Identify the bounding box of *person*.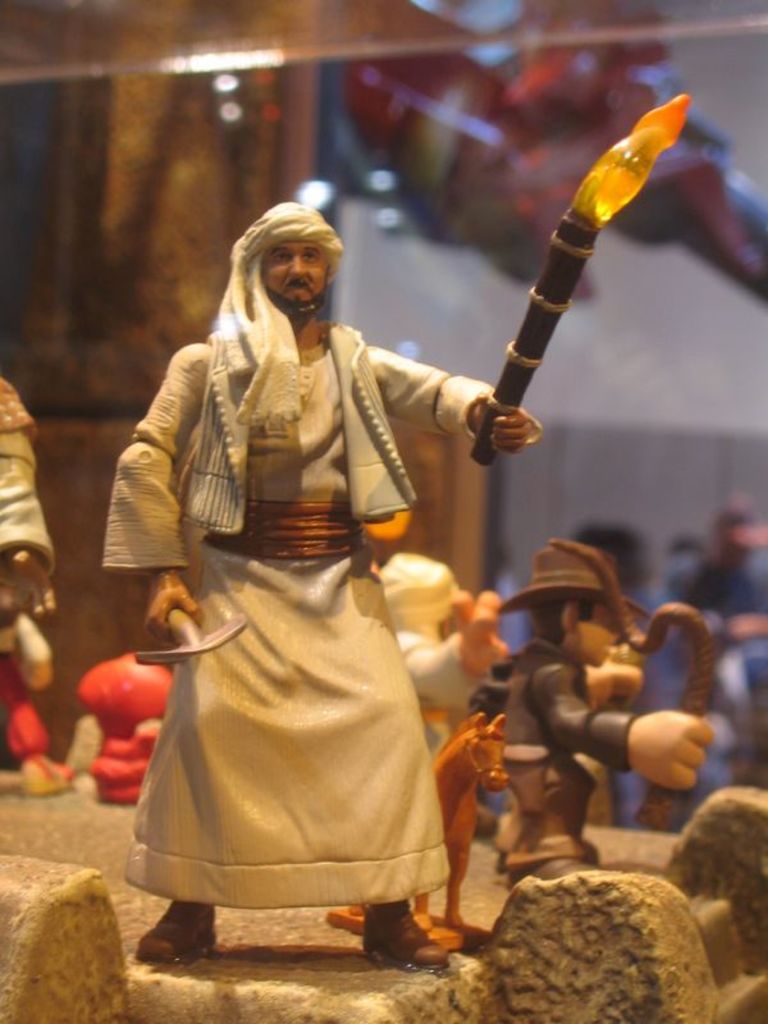
123 141 553 943.
